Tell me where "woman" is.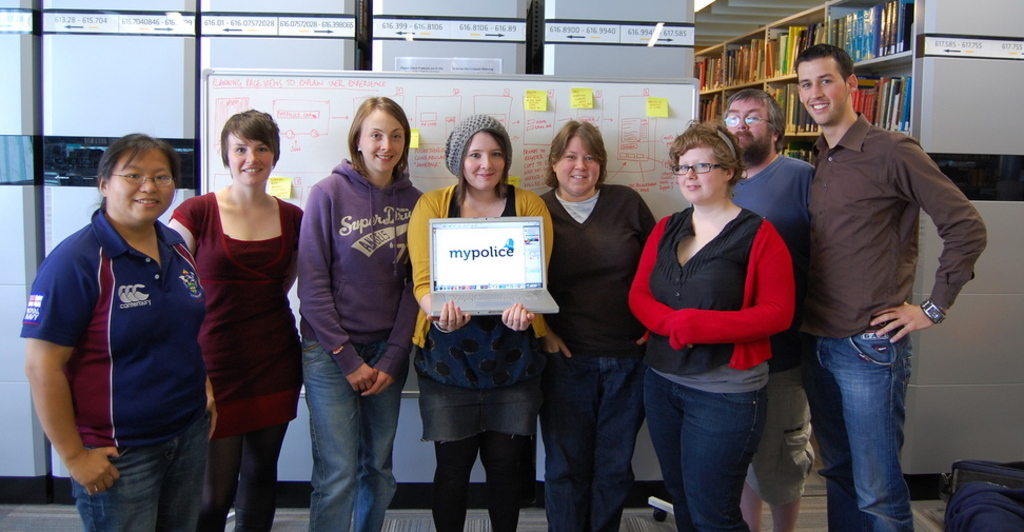
"woman" is at Rect(16, 130, 211, 531).
